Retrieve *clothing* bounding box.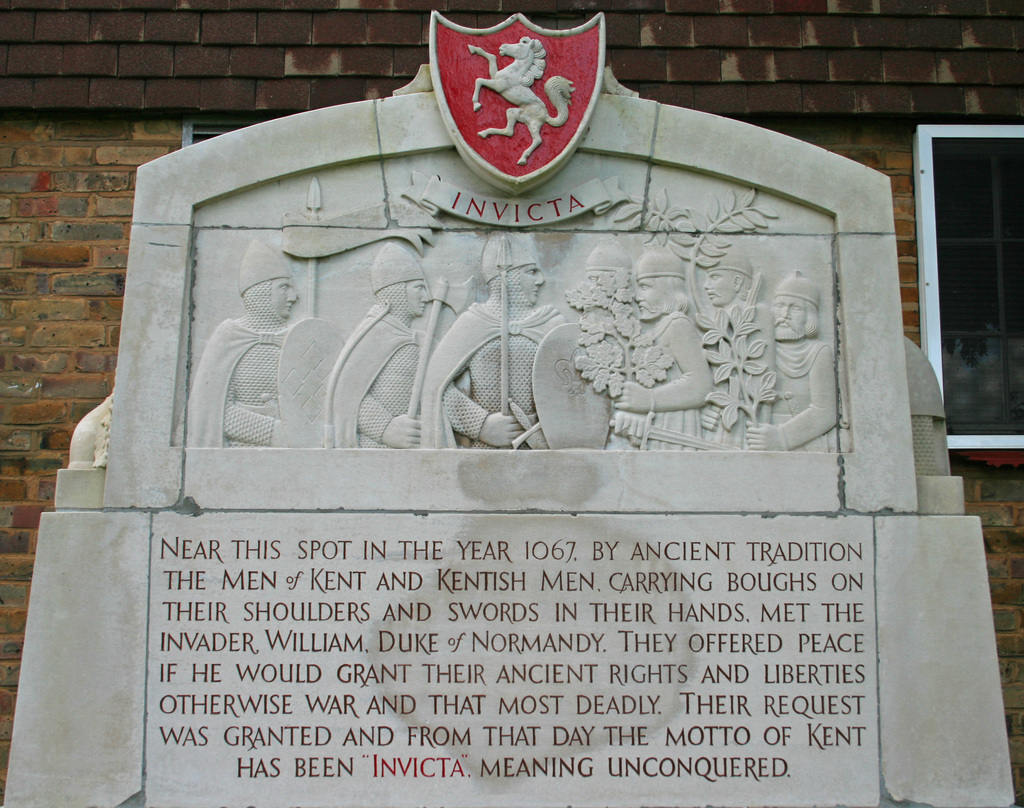
Bounding box: {"left": 332, "top": 306, "right": 424, "bottom": 449}.
